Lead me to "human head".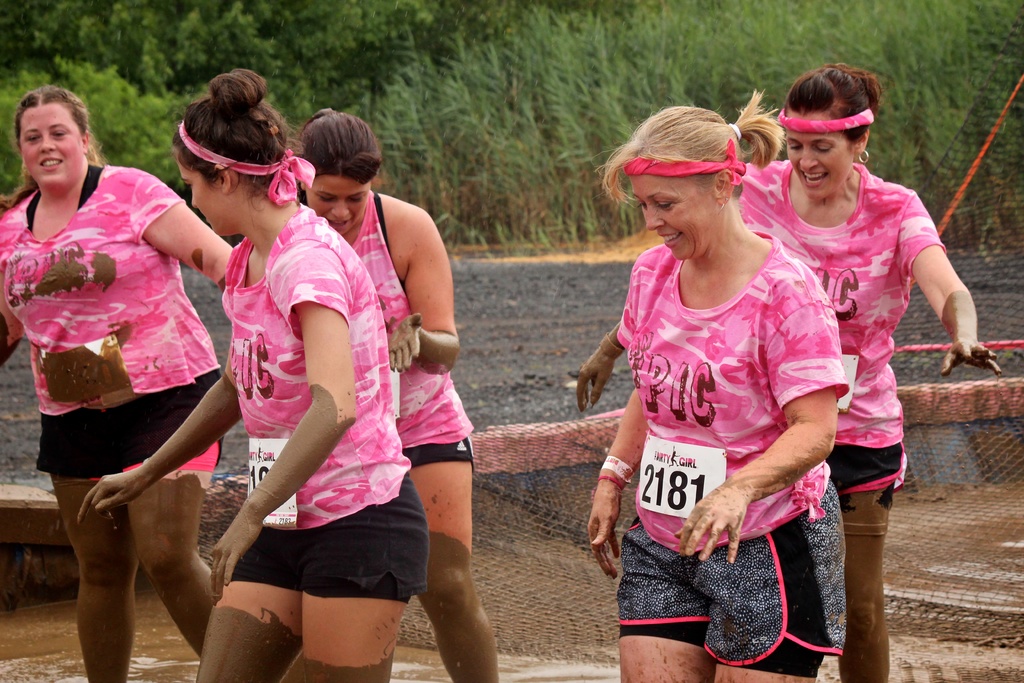
Lead to <bbox>595, 89, 785, 264</bbox>.
